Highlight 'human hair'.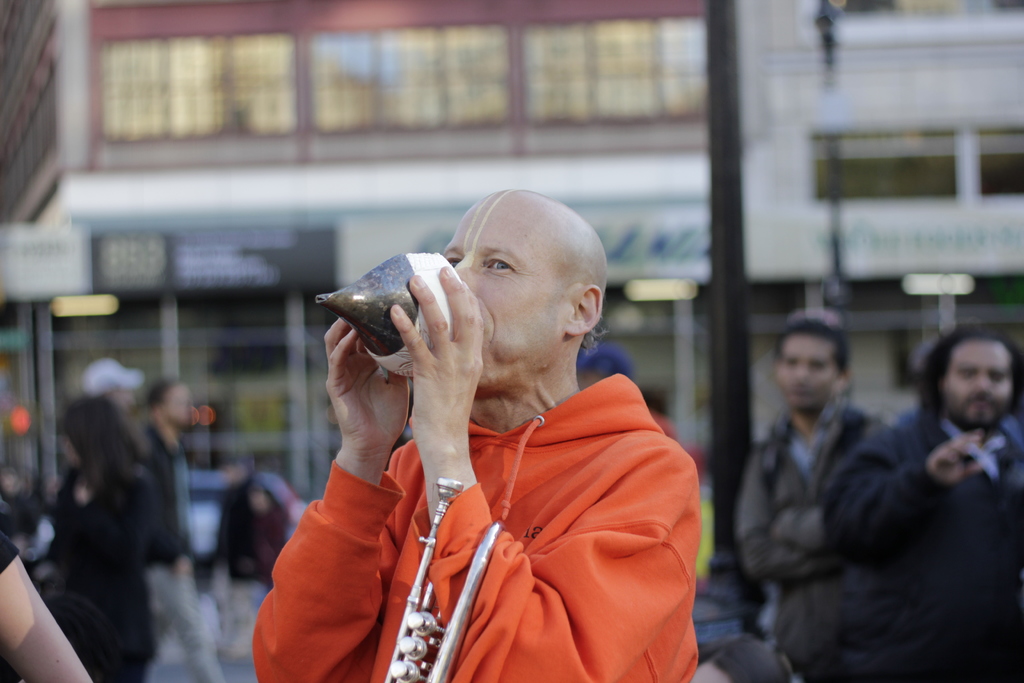
Highlighted region: 913,322,1022,429.
